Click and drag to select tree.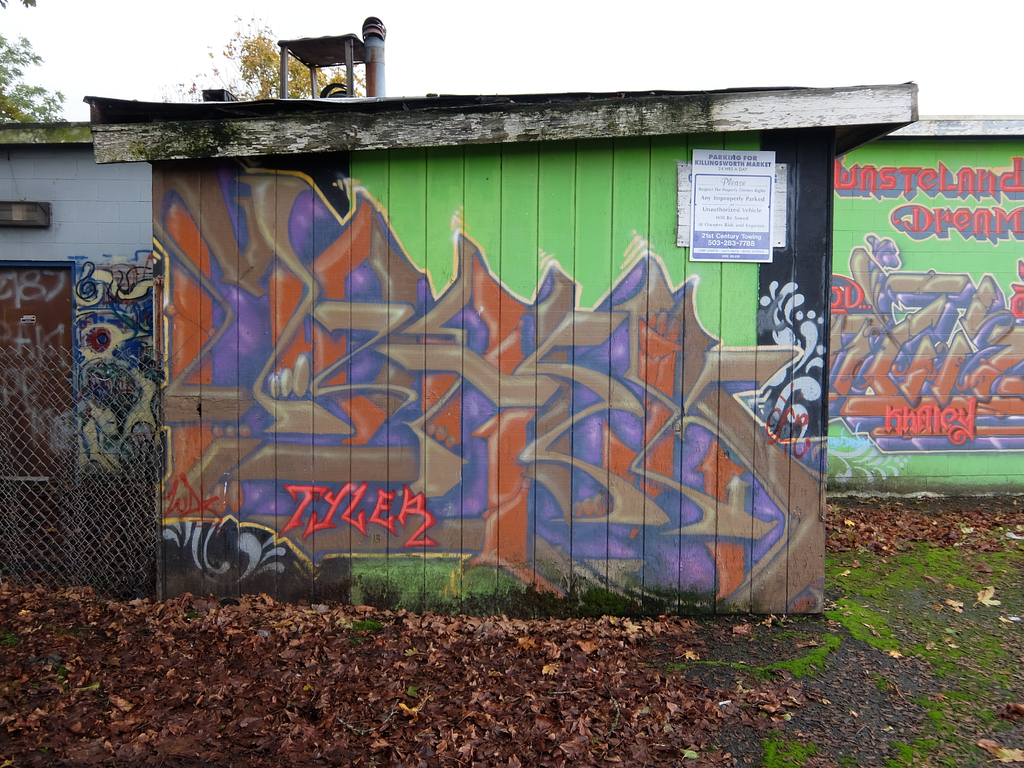
Selection: Rect(0, 0, 73, 125).
